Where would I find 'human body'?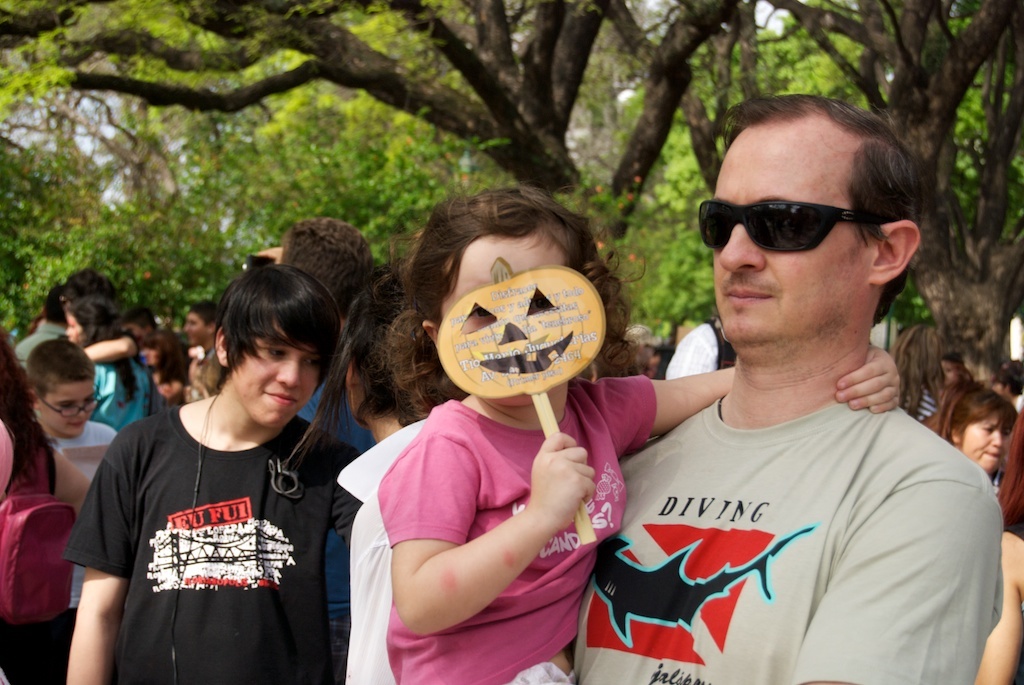
At (89,358,152,435).
